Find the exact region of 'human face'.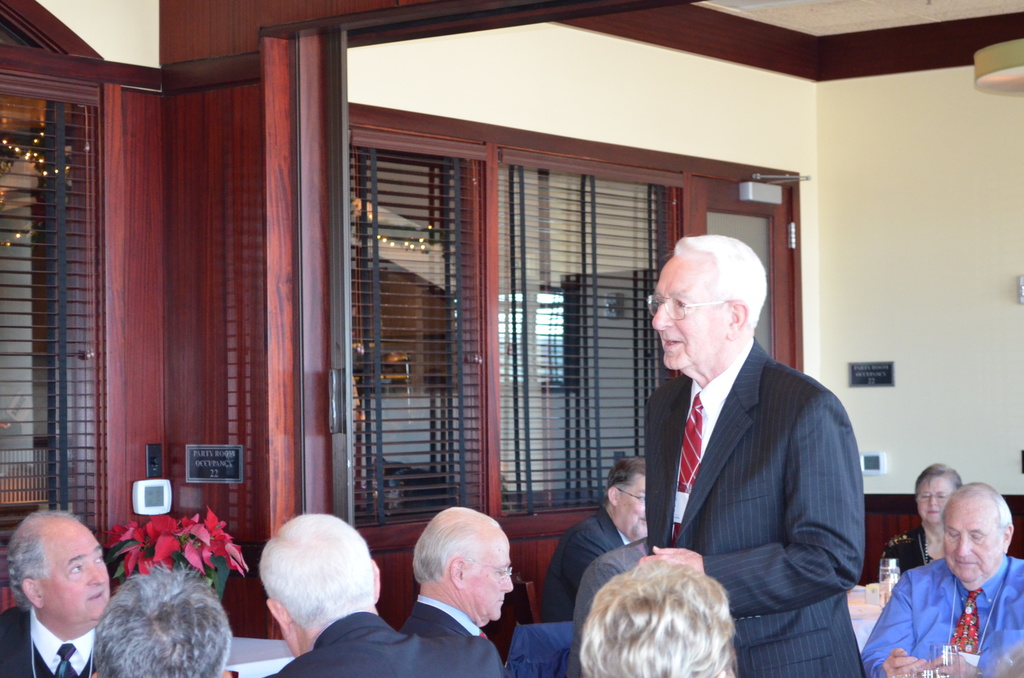
Exact region: region(943, 495, 998, 586).
